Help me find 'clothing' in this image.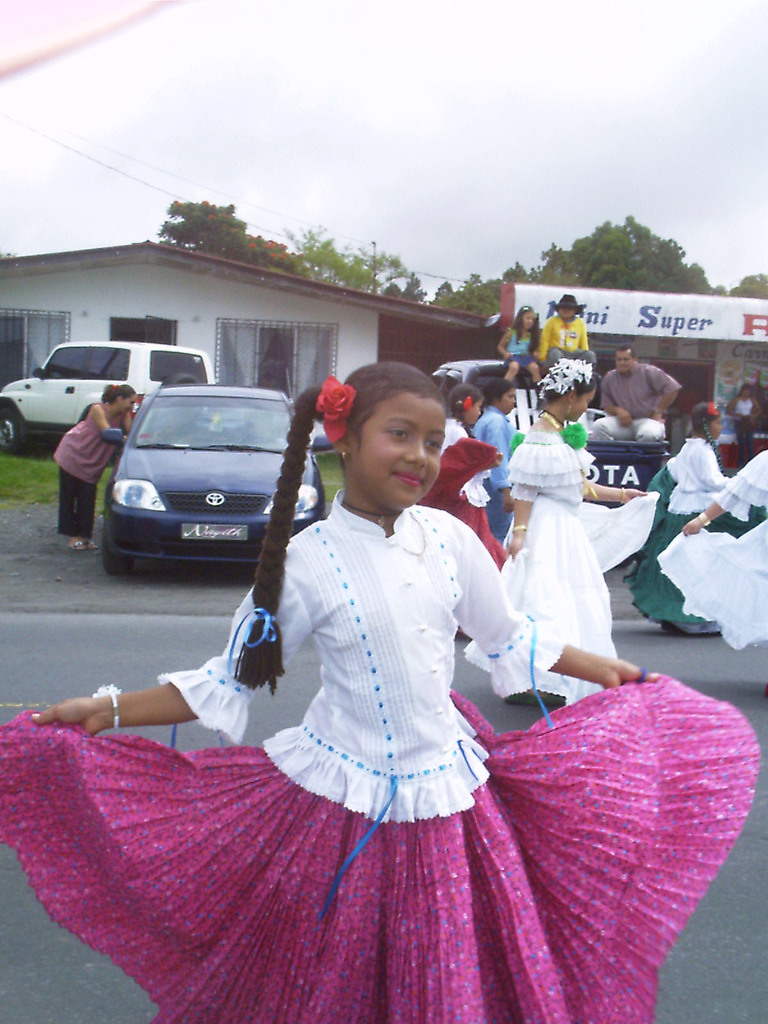
Found it: x1=468 y1=407 x2=639 y2=706.
